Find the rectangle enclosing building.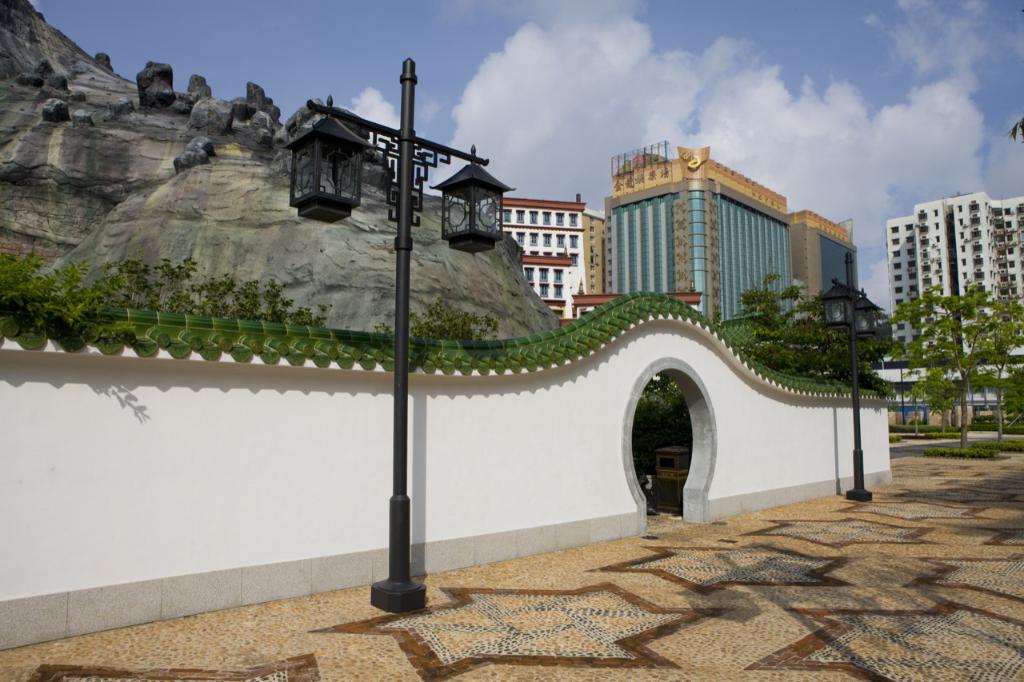
{"x1": 580, "y1": 138, "x2": 857, "y2": 332}.
